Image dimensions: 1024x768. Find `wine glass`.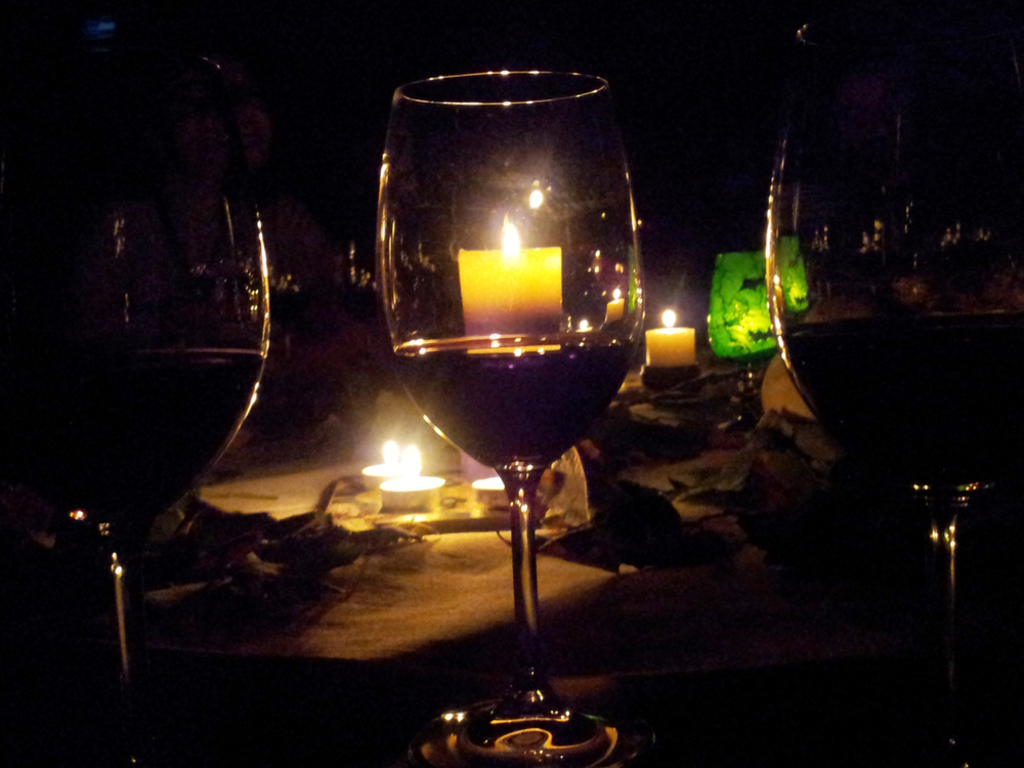
rect(769, 9, 1023, 767).
